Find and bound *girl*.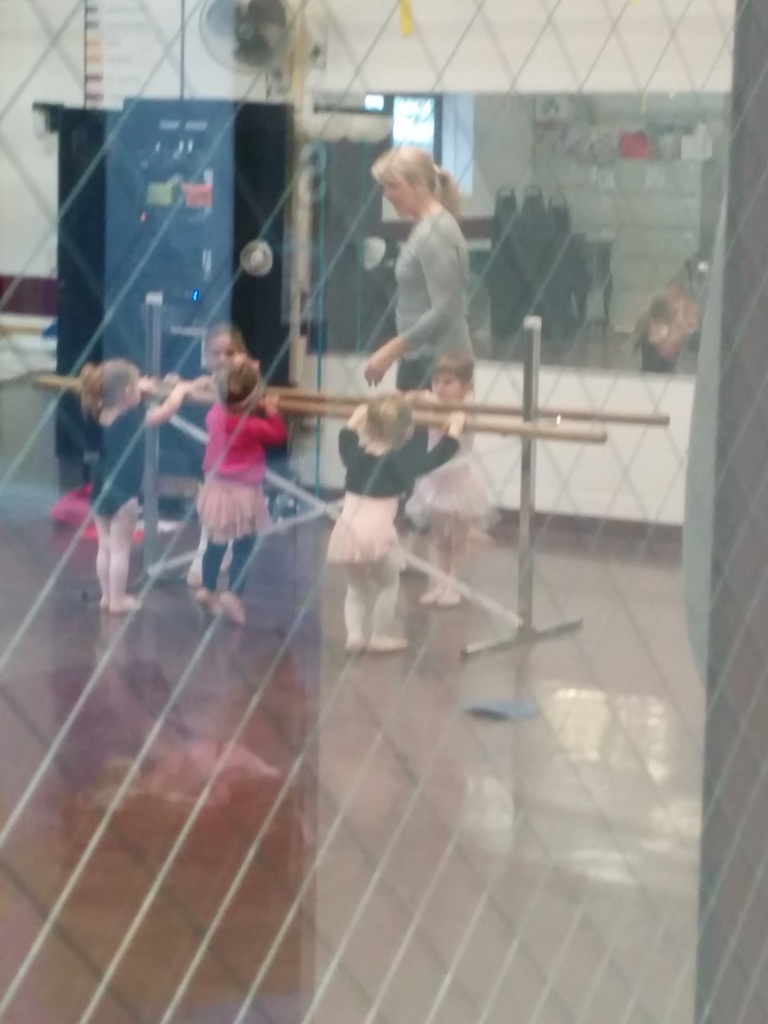
Bound: [81,364,190,615].
